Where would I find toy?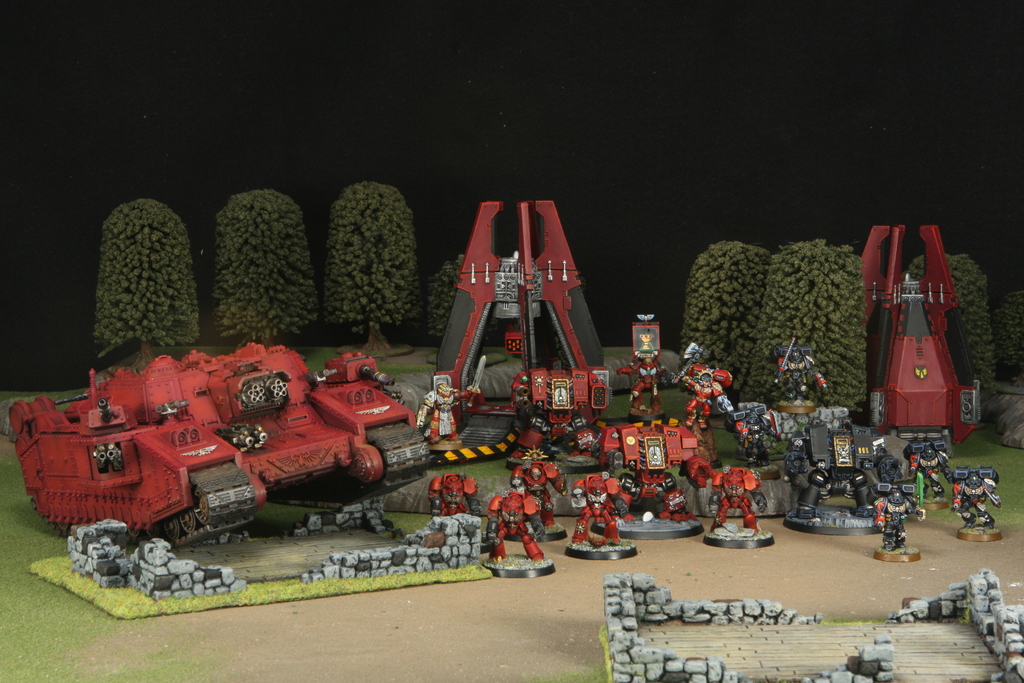
At [x1=504, y1=447, x2=568, y2=545].
